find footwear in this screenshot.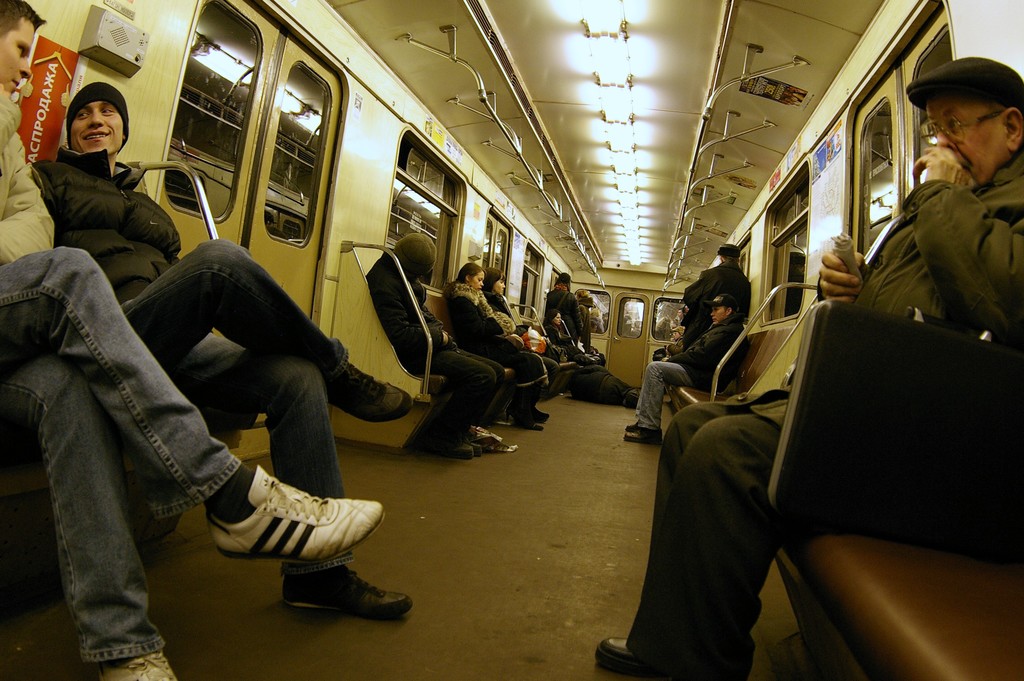
The bounding box for footwear is 595, 637, 668, 679.
